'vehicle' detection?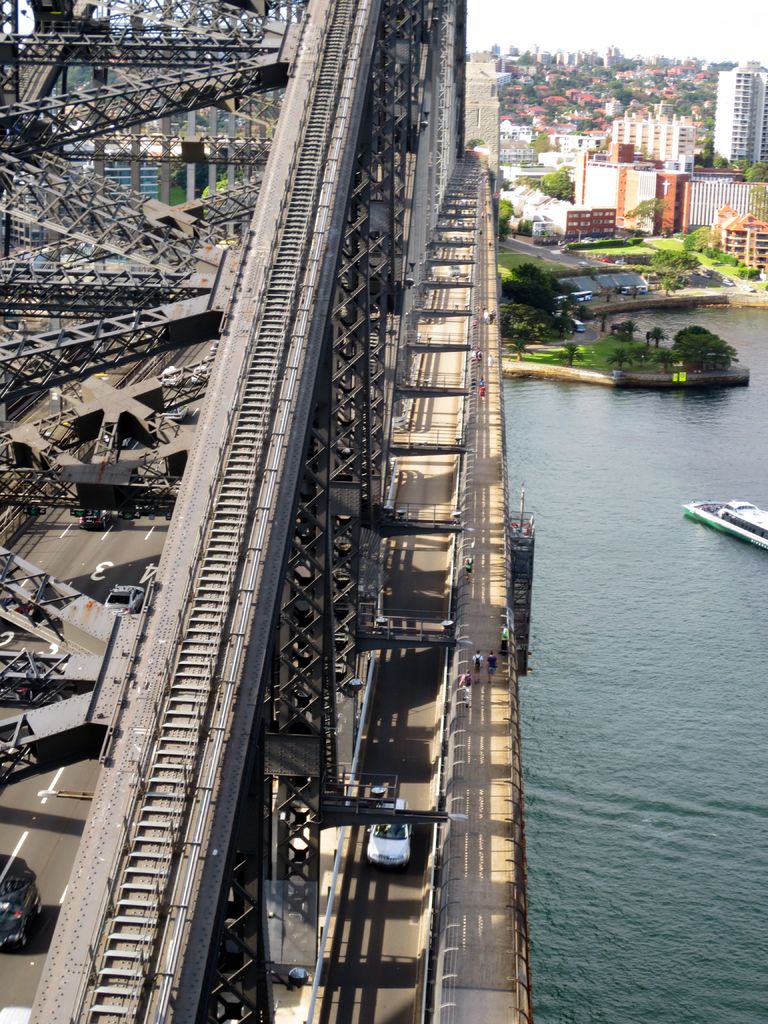
681, 500, 767, 552
